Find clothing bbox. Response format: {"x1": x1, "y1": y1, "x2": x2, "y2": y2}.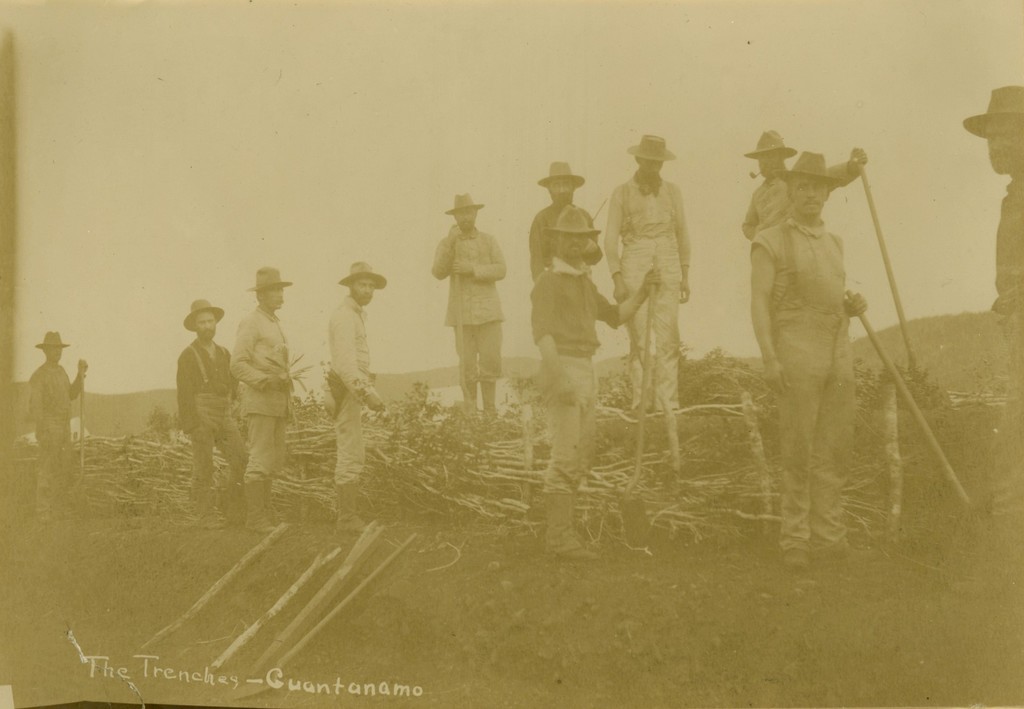
{"x1": 329, "y1": 299, "x2": 378, "y2": 480}.
